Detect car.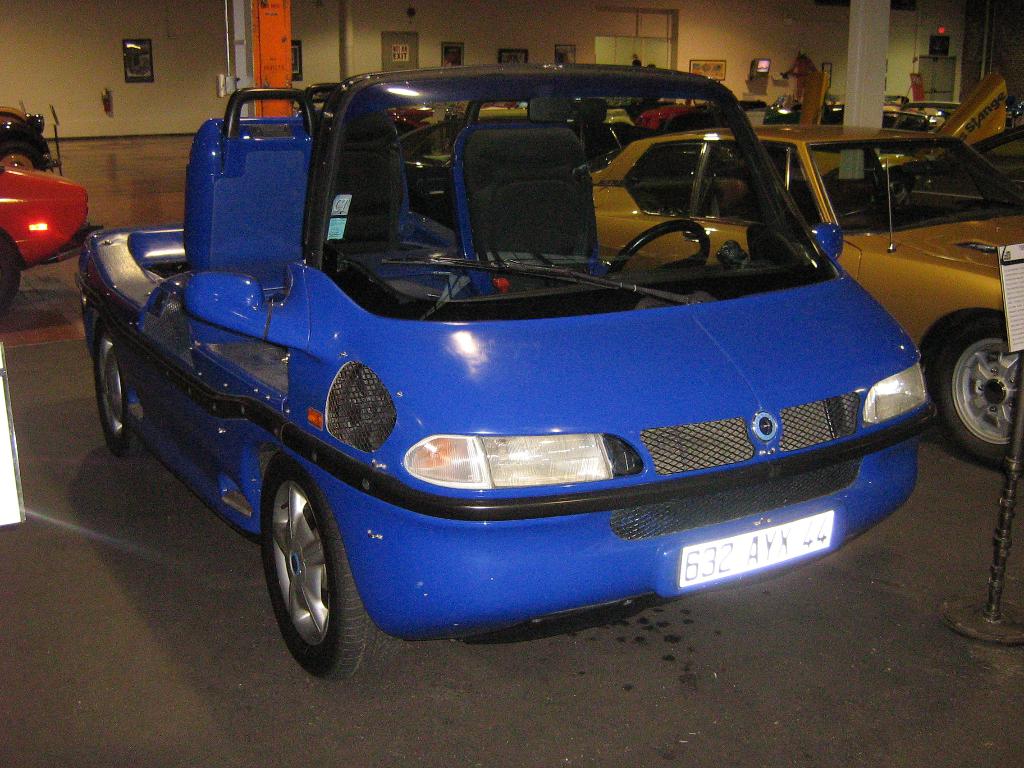
Detected at {"x1": 580, "y1": 120, "x2": 1023, "y2": 471}.
